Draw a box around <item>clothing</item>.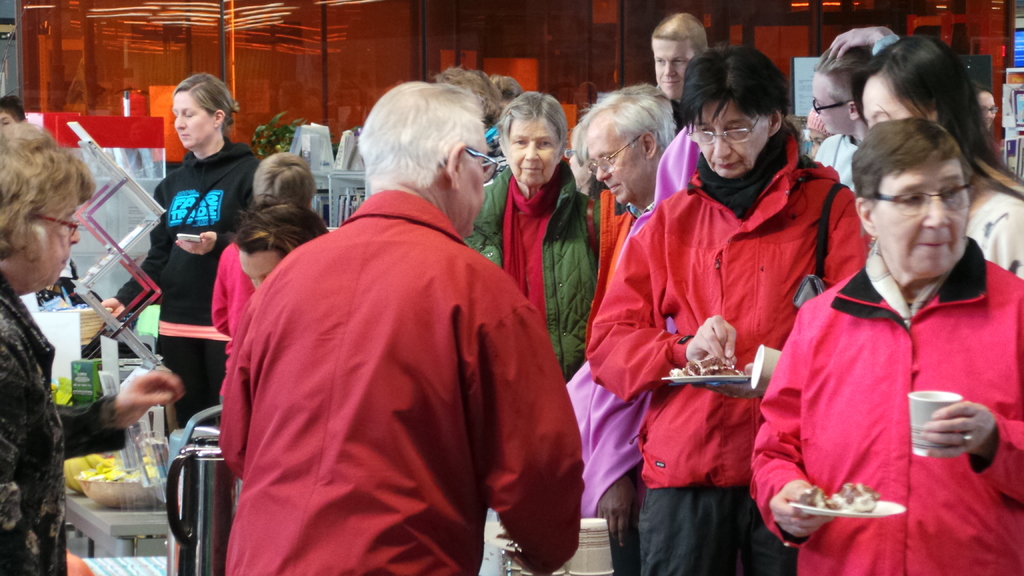
(x1=464, y1=156, x2=602, y2=389).
